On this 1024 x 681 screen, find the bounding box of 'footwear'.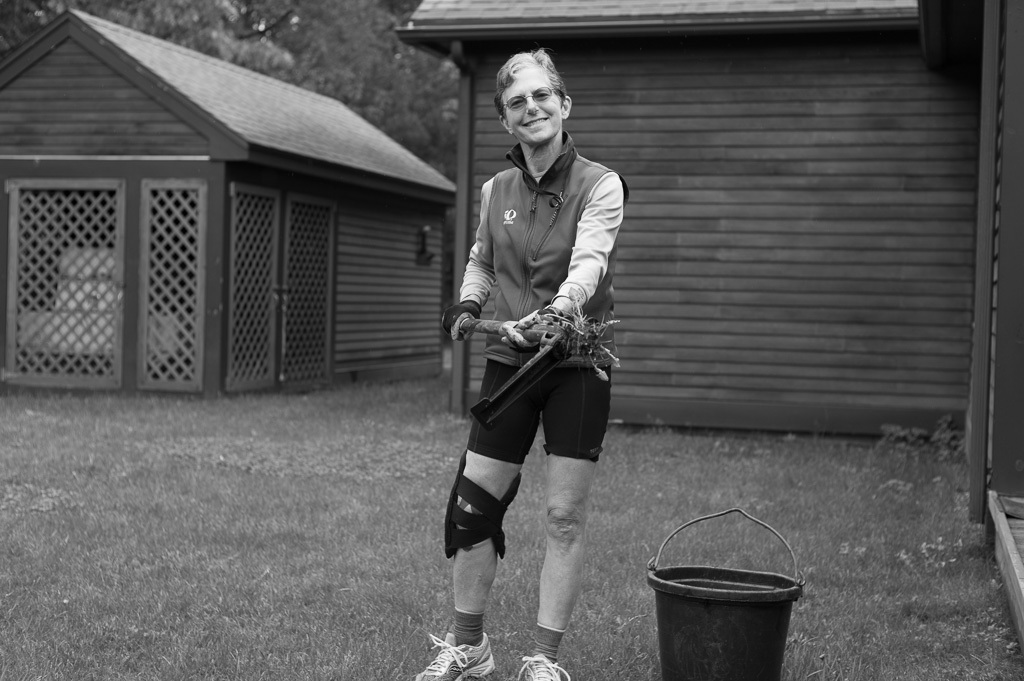
Bounding box: {"x1": 417, "y1": 636, "x2": 489, "y2": 674}.
